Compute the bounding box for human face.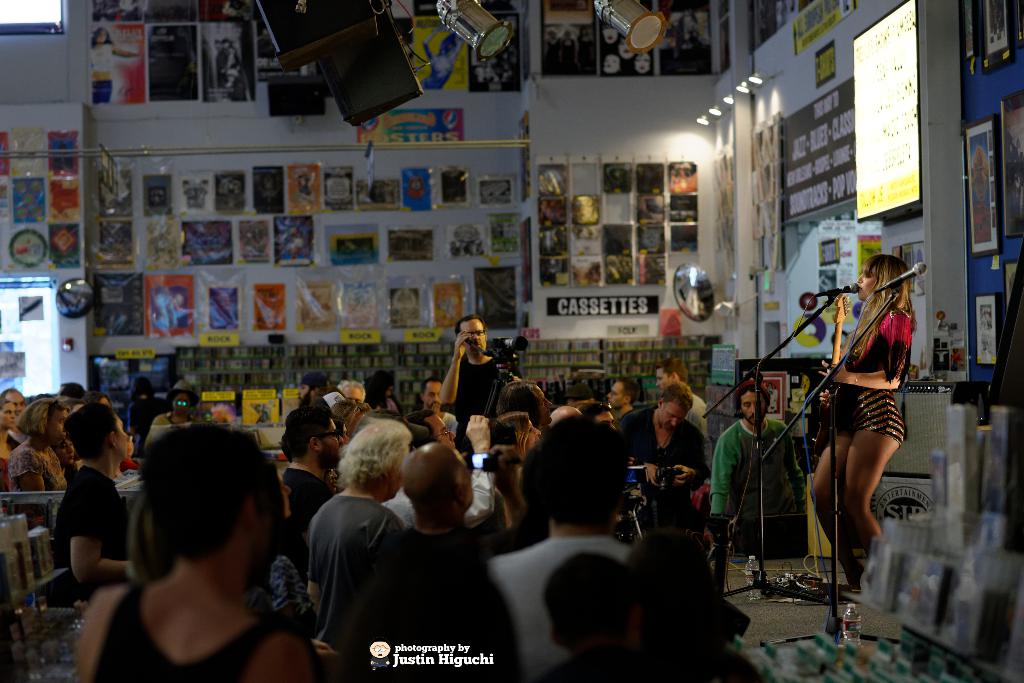
344:384:362:402.
